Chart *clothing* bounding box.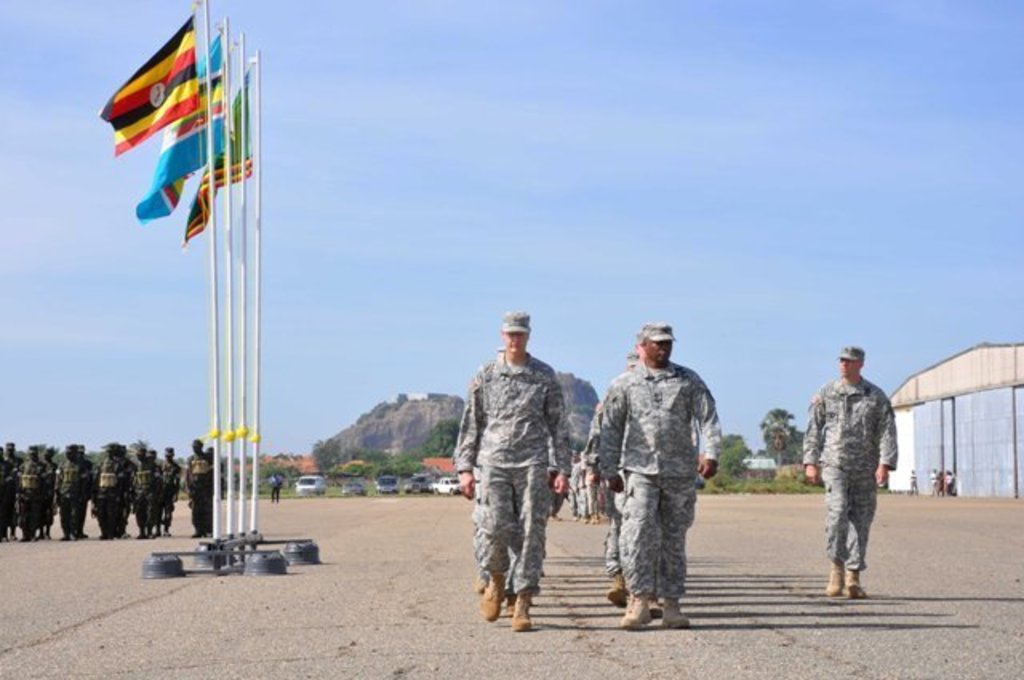
Charted: [left=568, top=459, right=584, bottom=517].
